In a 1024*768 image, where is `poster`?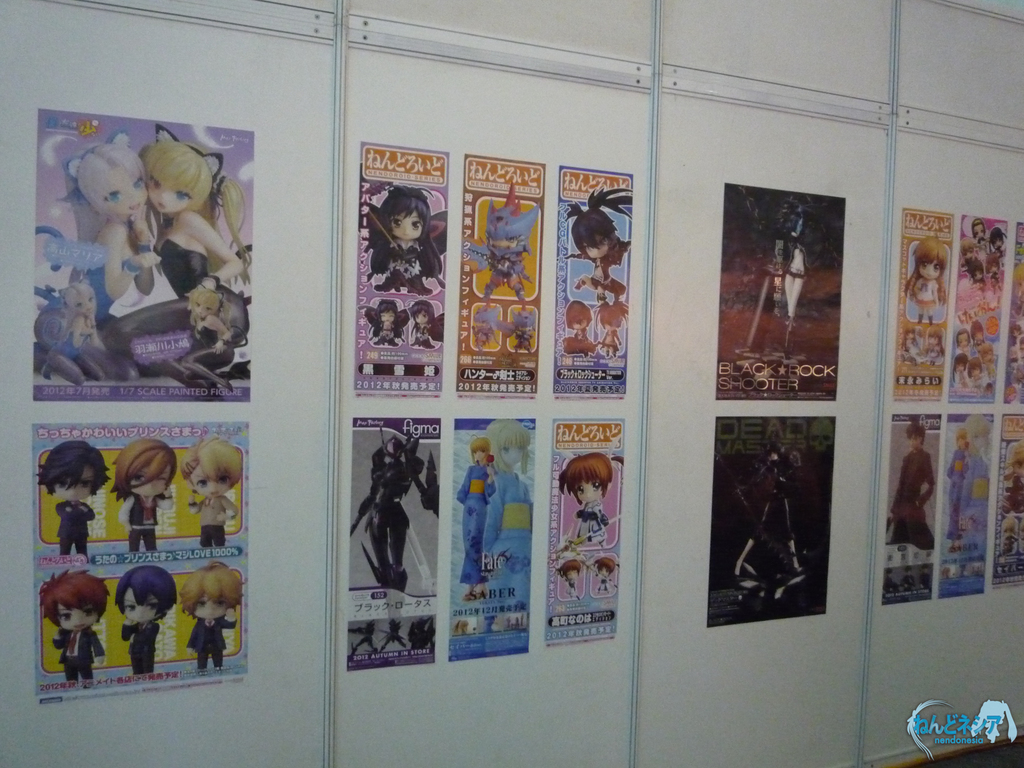
29/422/251/709.
